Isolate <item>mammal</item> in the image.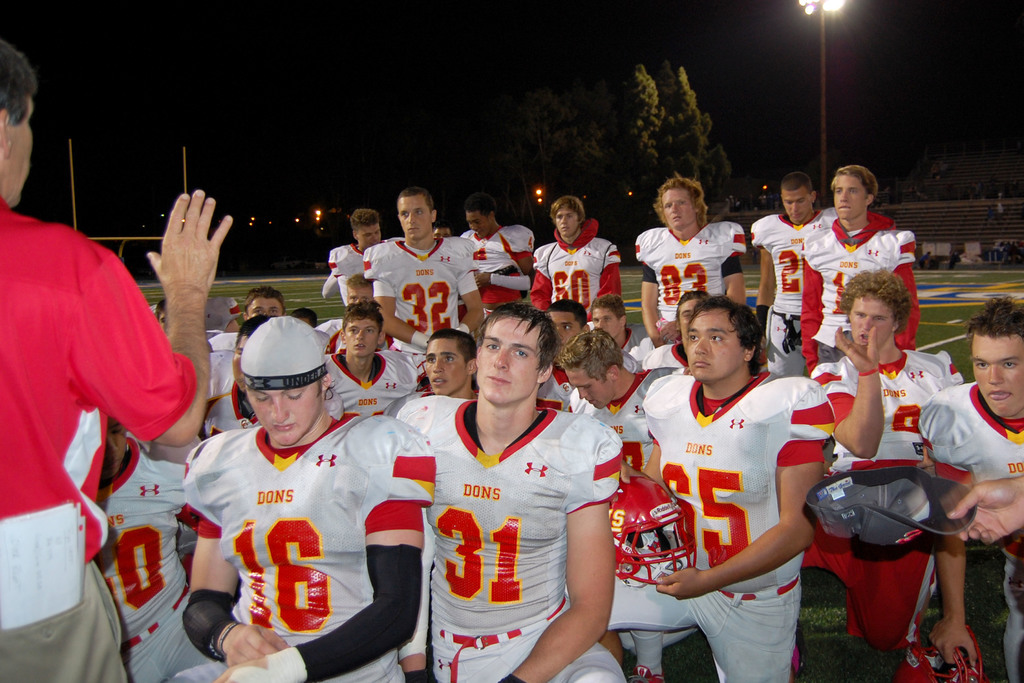
Isolated region: BBox(346, 276, 371, 306).
